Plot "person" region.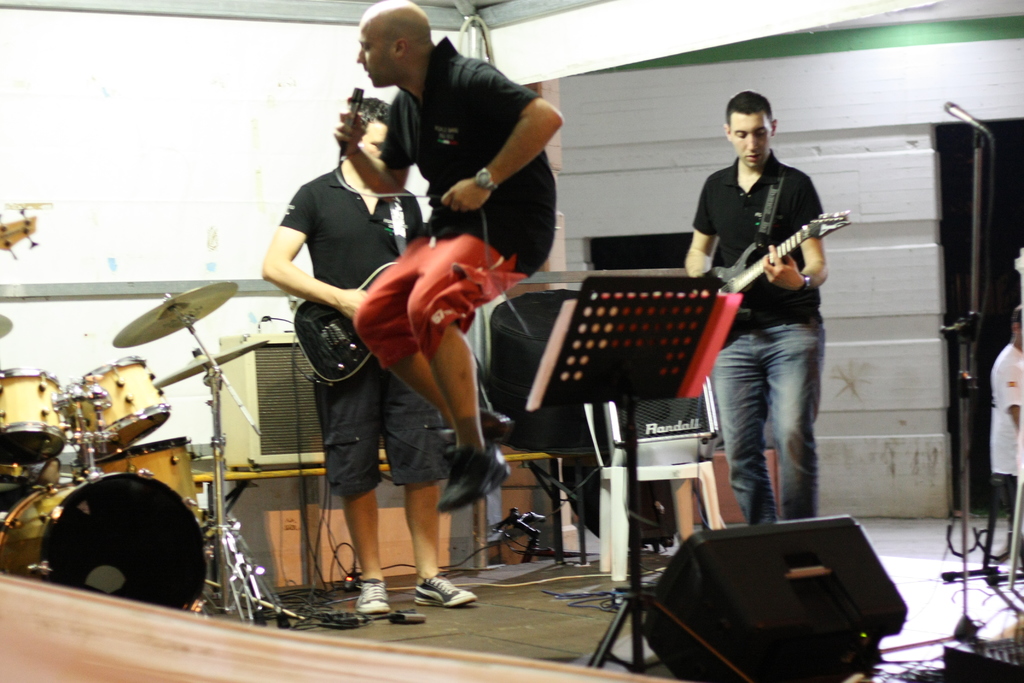
Plotted at x1=988, y1=306, x2=1023, y2=570.
